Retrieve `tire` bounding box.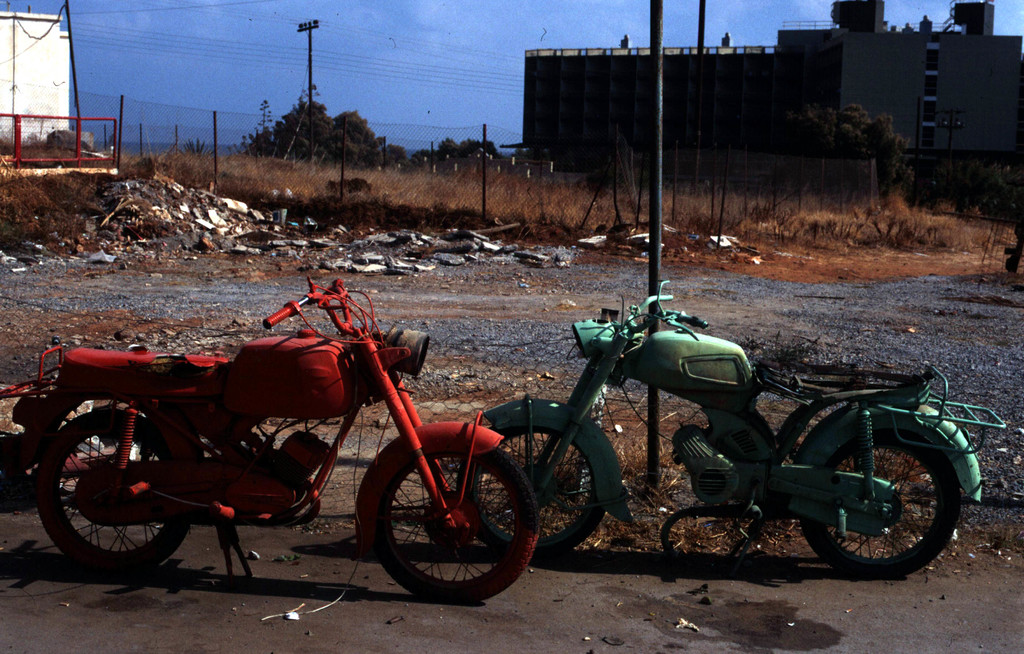
Bounding box: left=799, top=419, right=960, bottom=582.
